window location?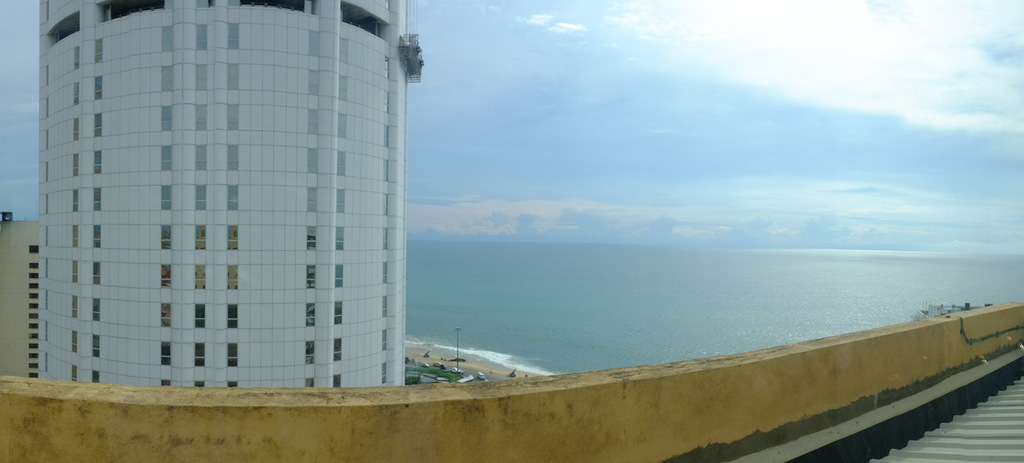
crop(71, 118, 79, 142)
